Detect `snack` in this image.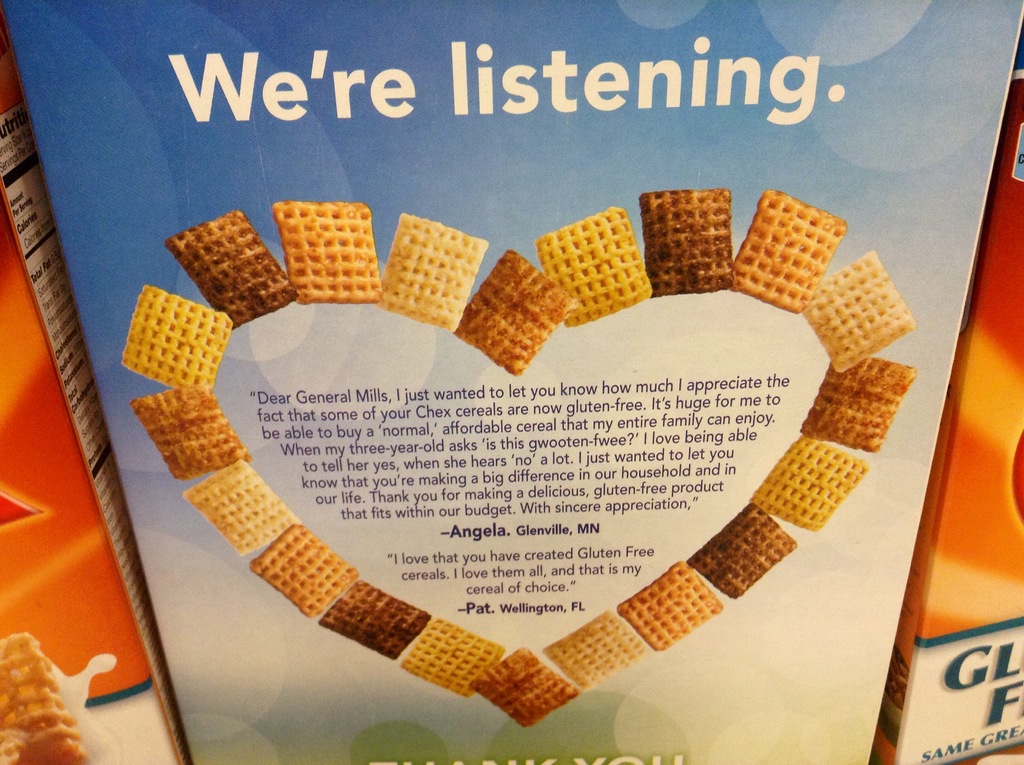
Detection: l=732, t=195, r=840, b=318.
